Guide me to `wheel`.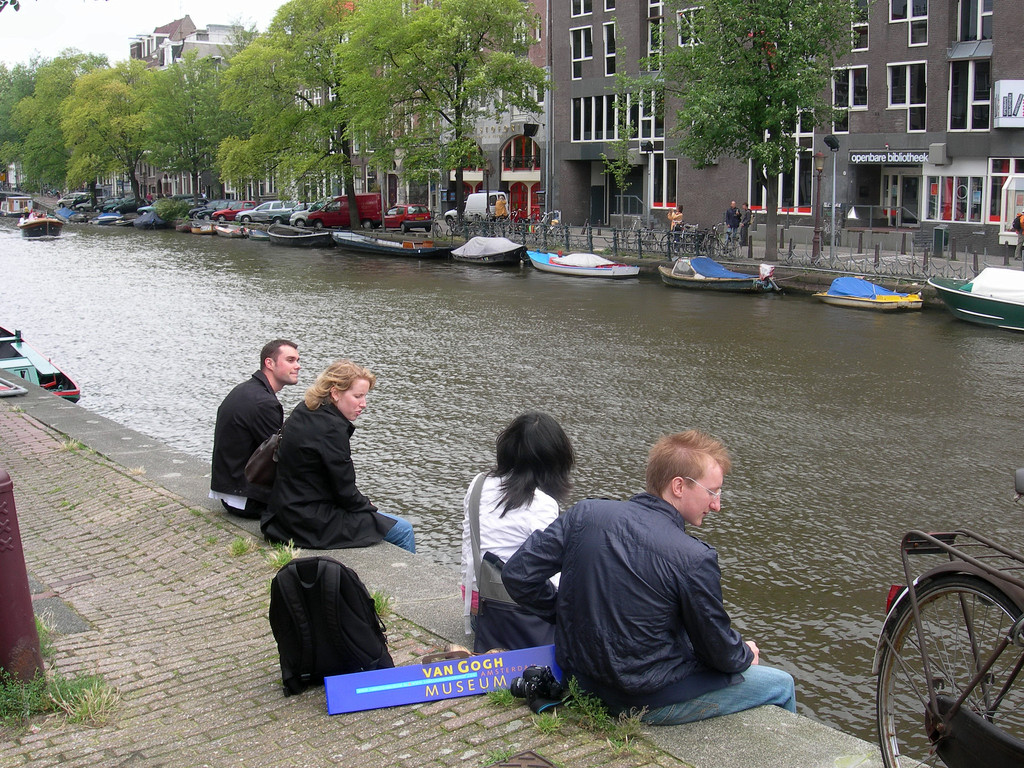
Guidance: (401,222,406,232).
